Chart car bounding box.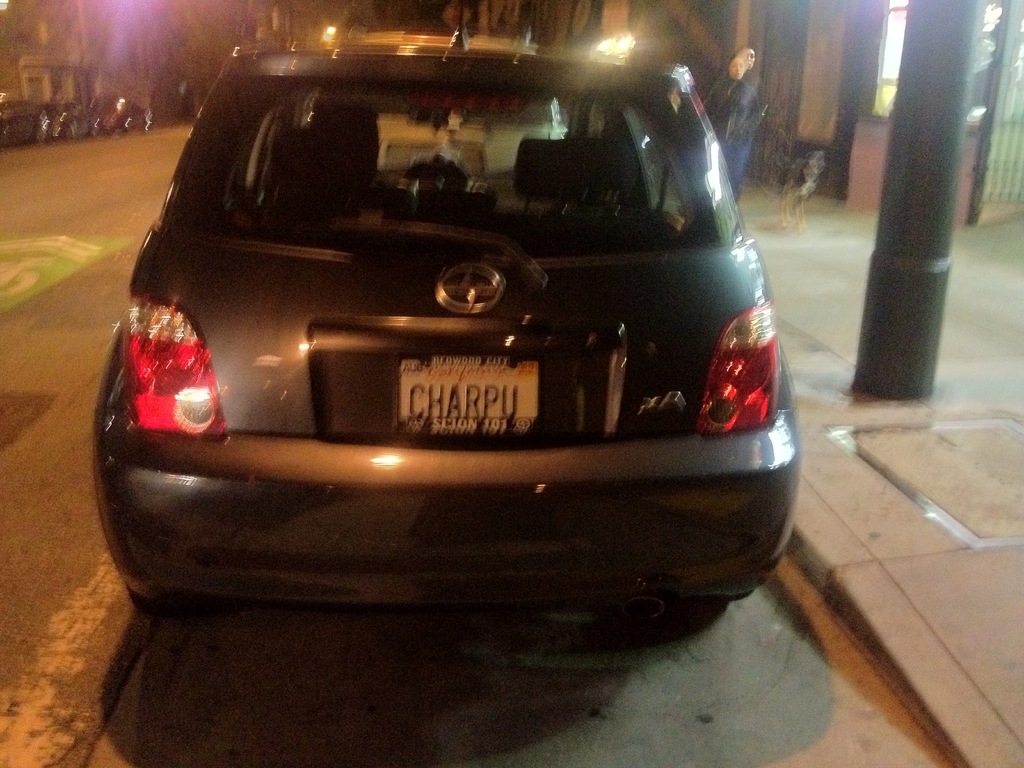
Charted: region(92, 26, 806, 611).
